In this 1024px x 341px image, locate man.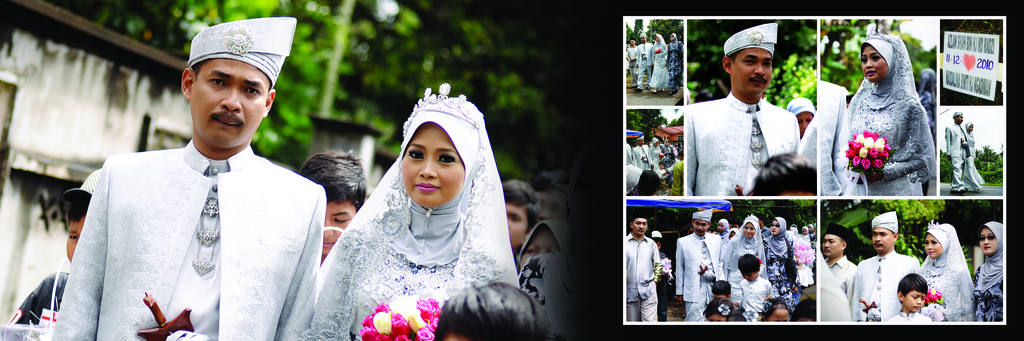
Bounding box: 501 178 538 269.
